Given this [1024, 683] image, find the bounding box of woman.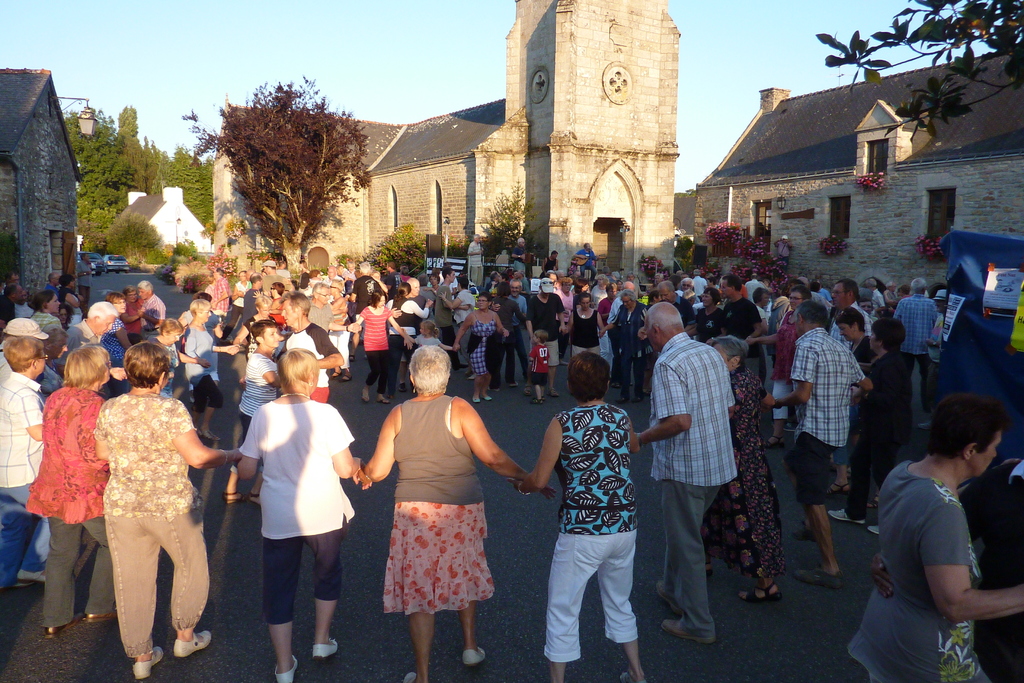
region(348, 292, 411, 403).
